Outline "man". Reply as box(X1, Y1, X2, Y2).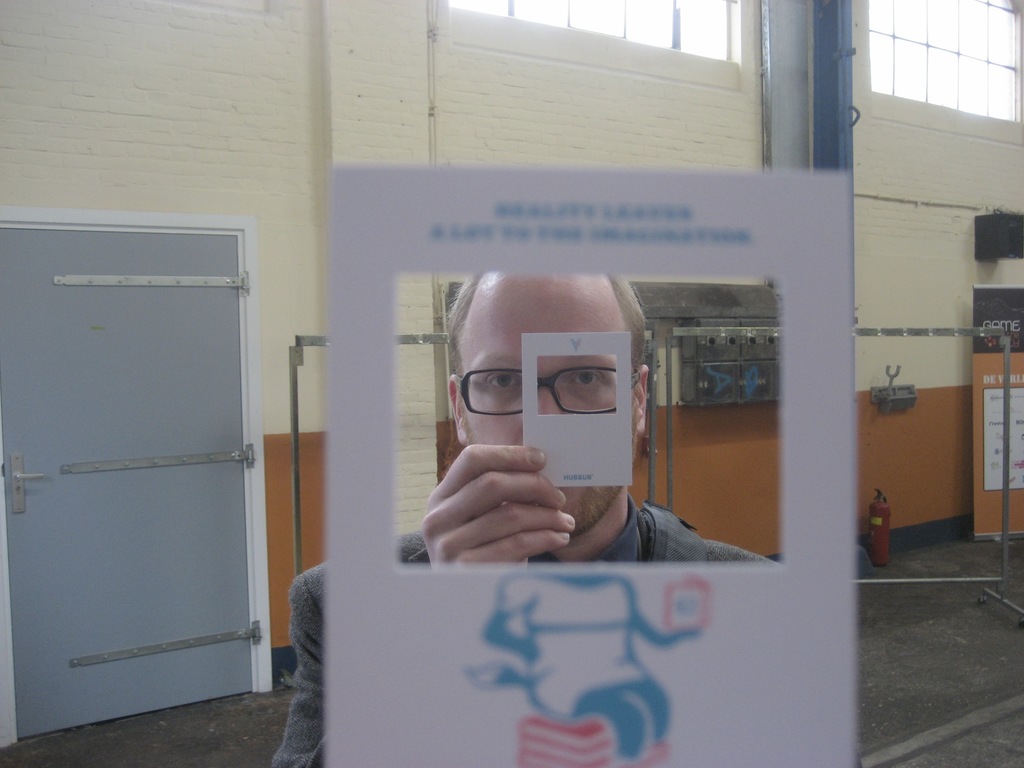
box(267, 257, 865, 767).
